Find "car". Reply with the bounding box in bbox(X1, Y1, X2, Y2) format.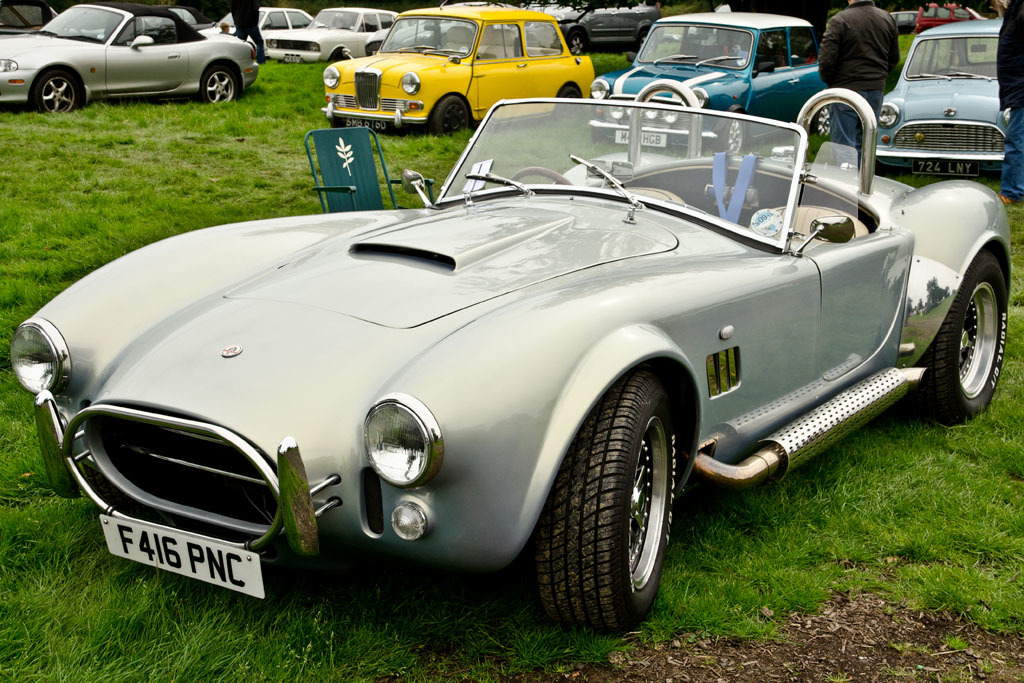
bbox(27, 91, 1007, 630).
